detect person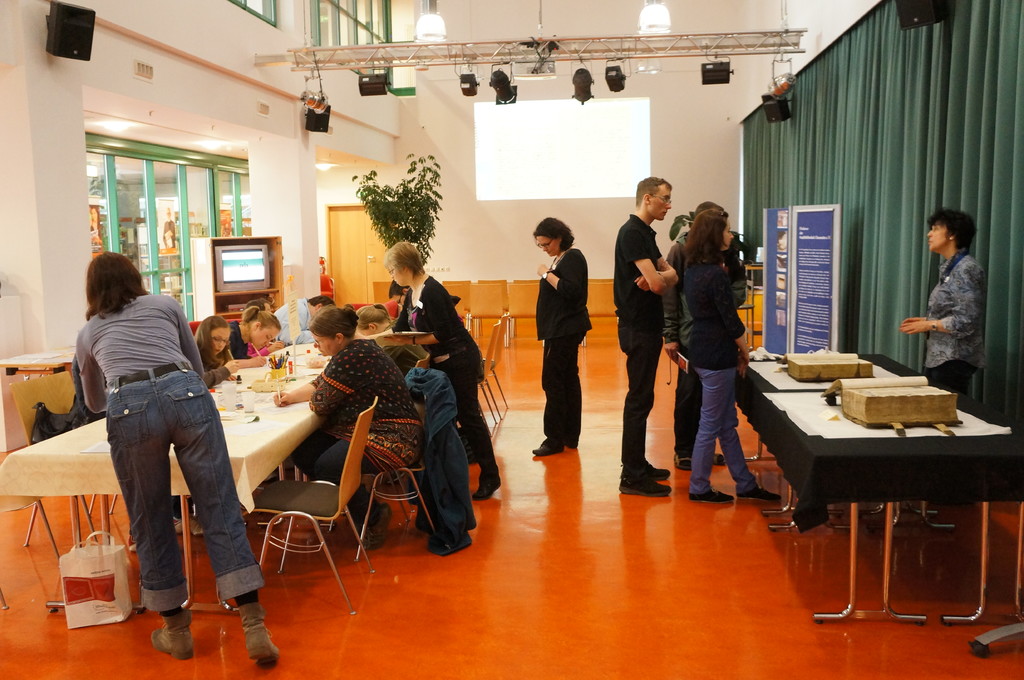
[left=362, top=240, right=502, bottom=500]
